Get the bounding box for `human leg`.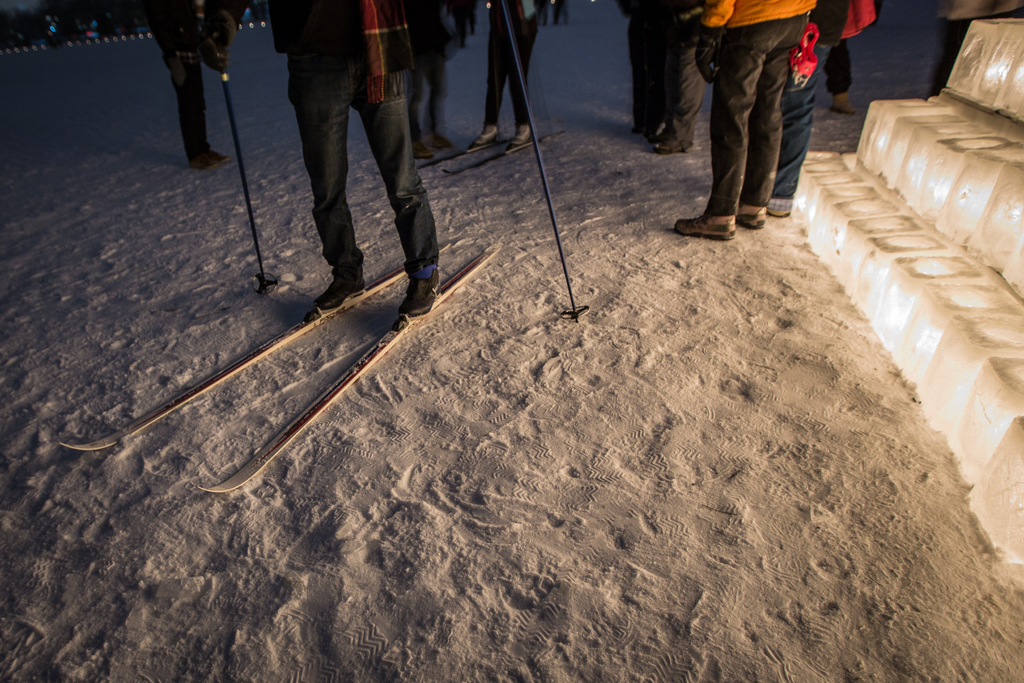
Rect(765, 37, 831, 217).
